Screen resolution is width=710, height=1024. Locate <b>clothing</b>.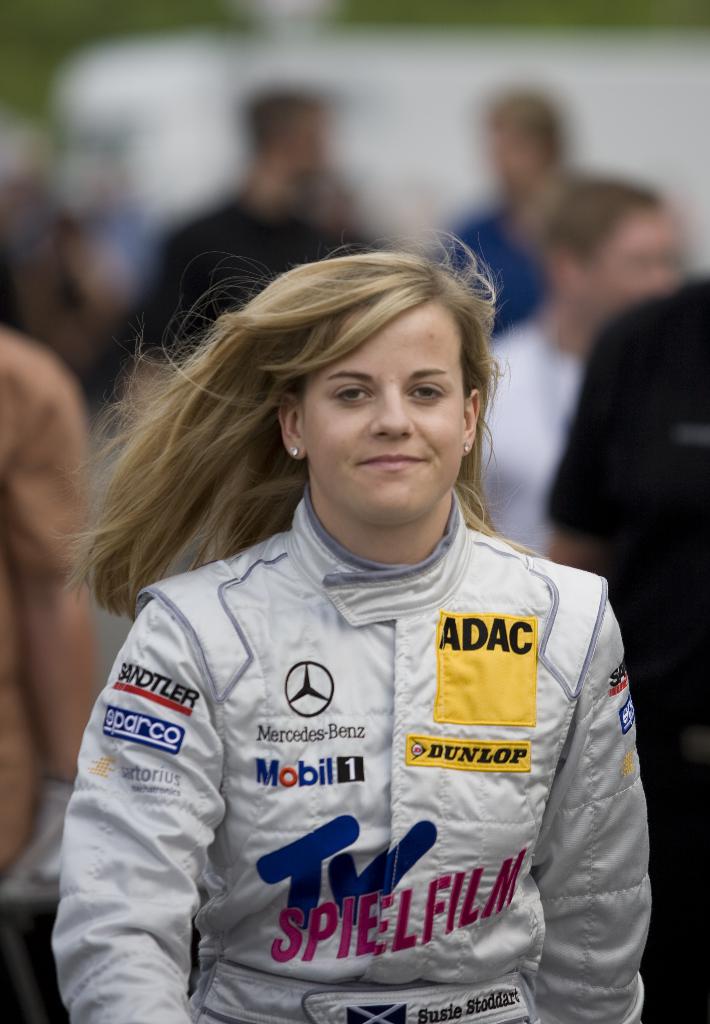
[394,218,575,428].
